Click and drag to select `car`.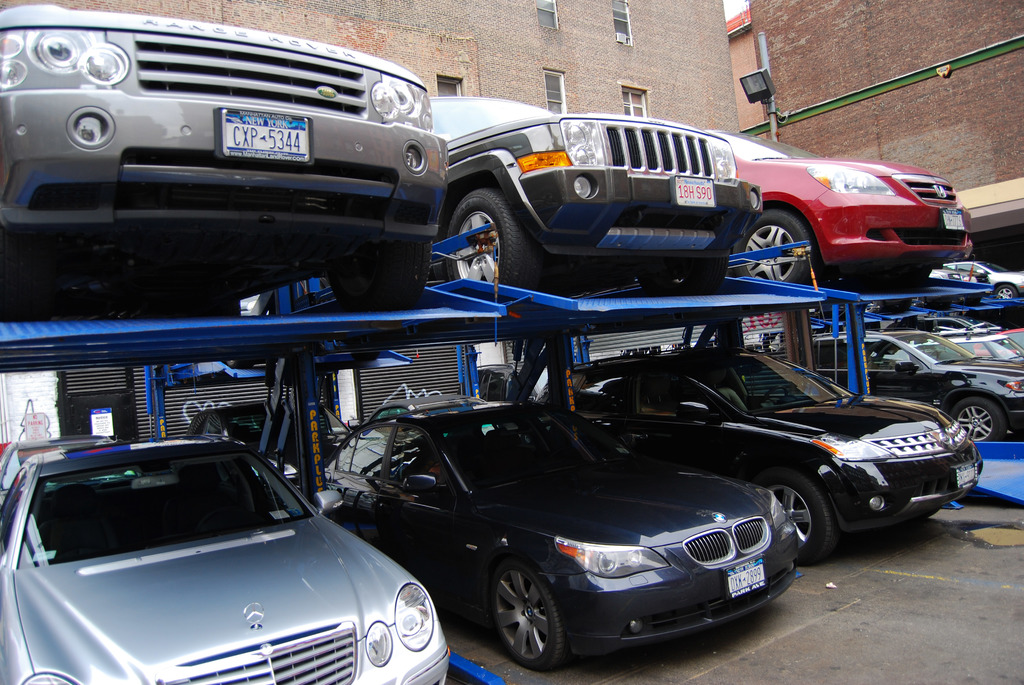
Selection: locate(429, 84, 761, 290).
